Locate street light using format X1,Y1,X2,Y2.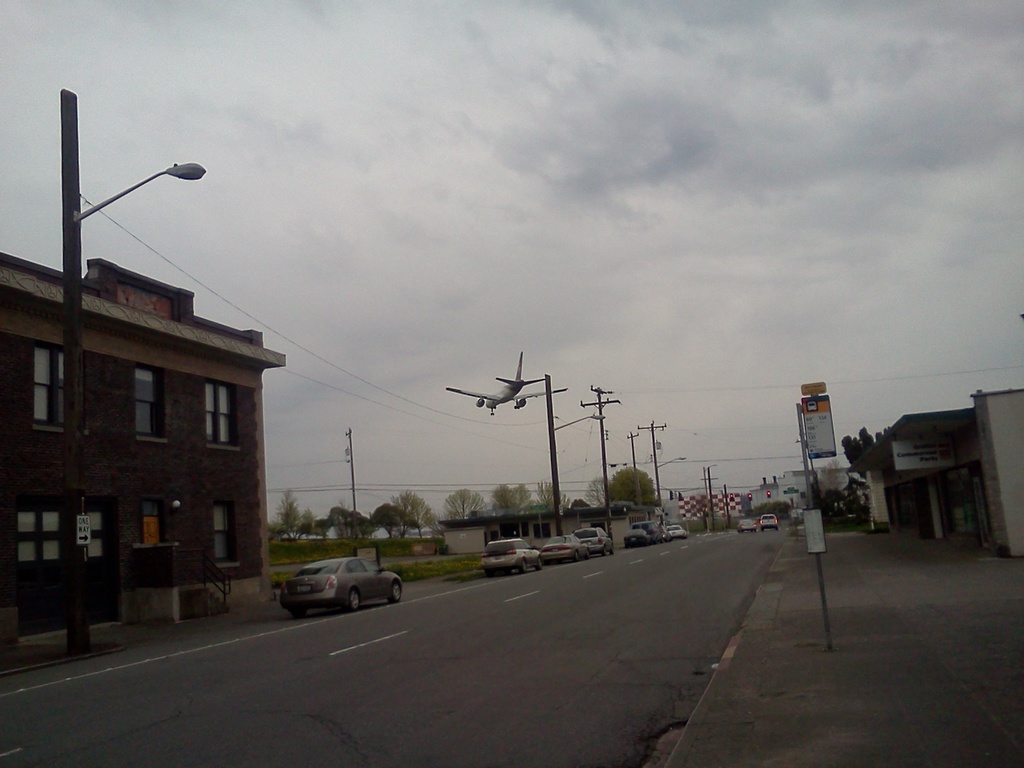
700,461,721,512.
